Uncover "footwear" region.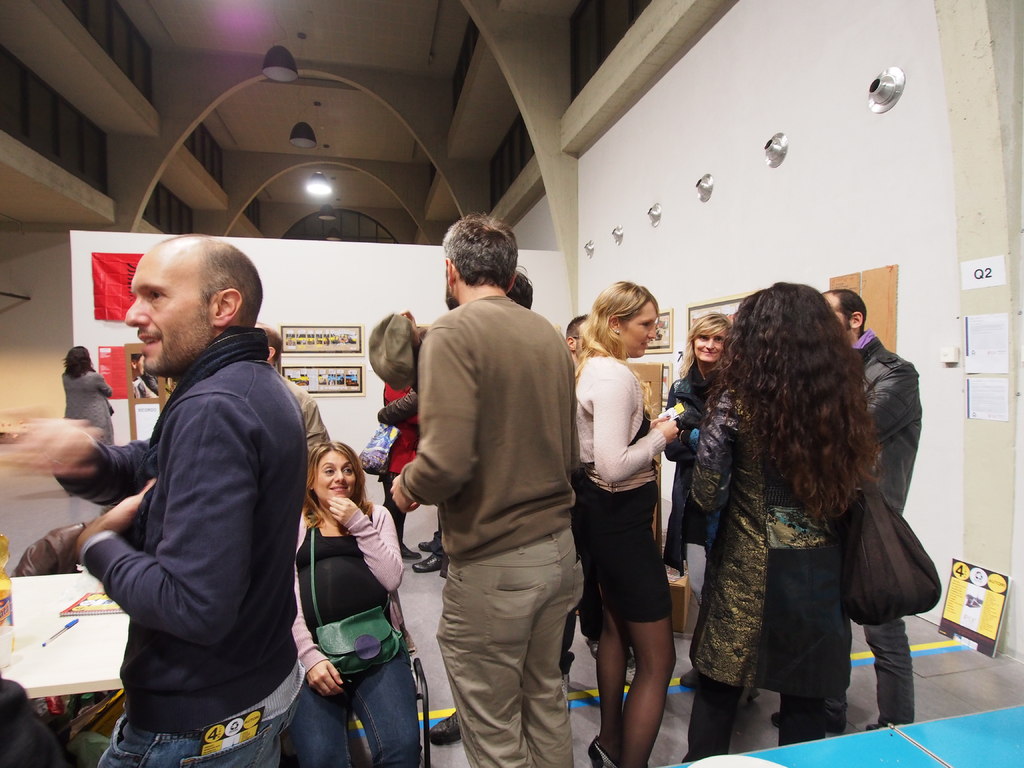
Uncovered: (399,544,417,559).
